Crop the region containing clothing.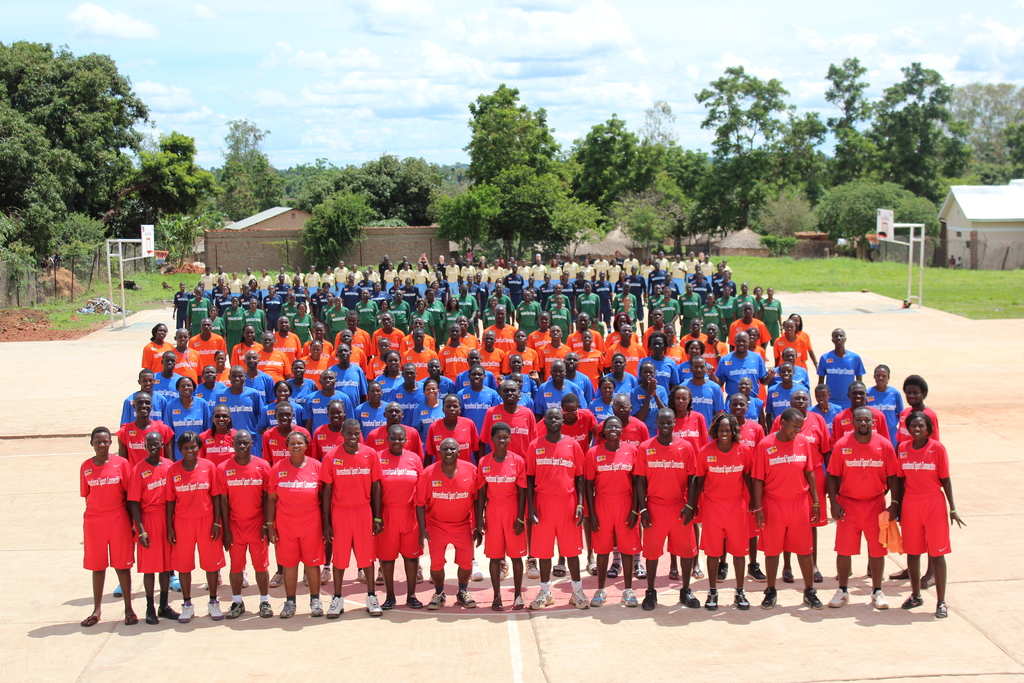
Crop region: rect(482, 310, 506, 322).
